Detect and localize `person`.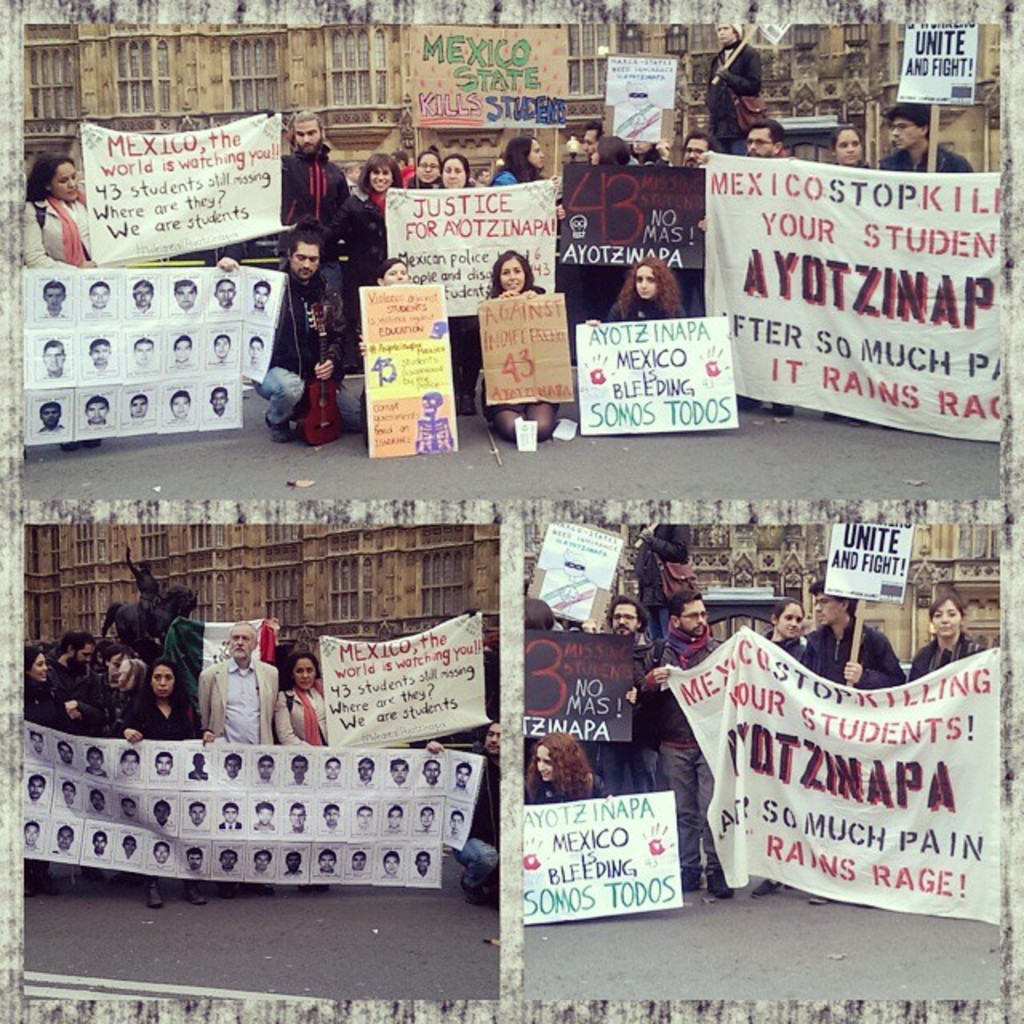
Localized at x1=126, y1=272, x2=155, y2=312.
